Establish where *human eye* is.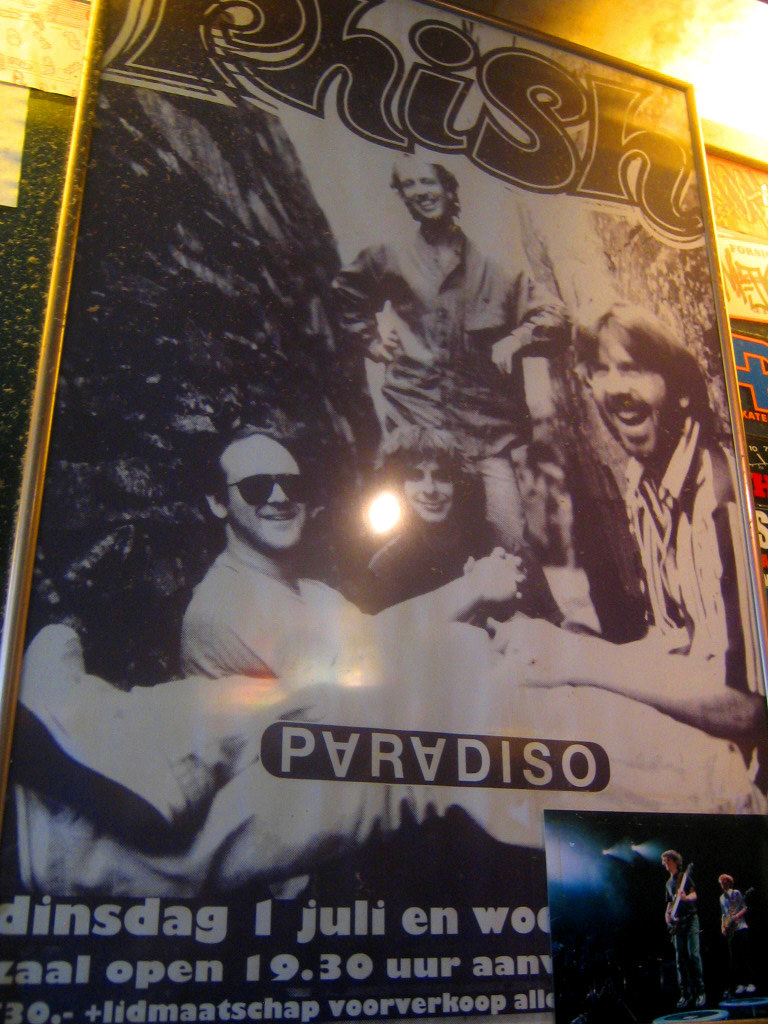
Established at <region>418, 175, 435, 185</region>.
